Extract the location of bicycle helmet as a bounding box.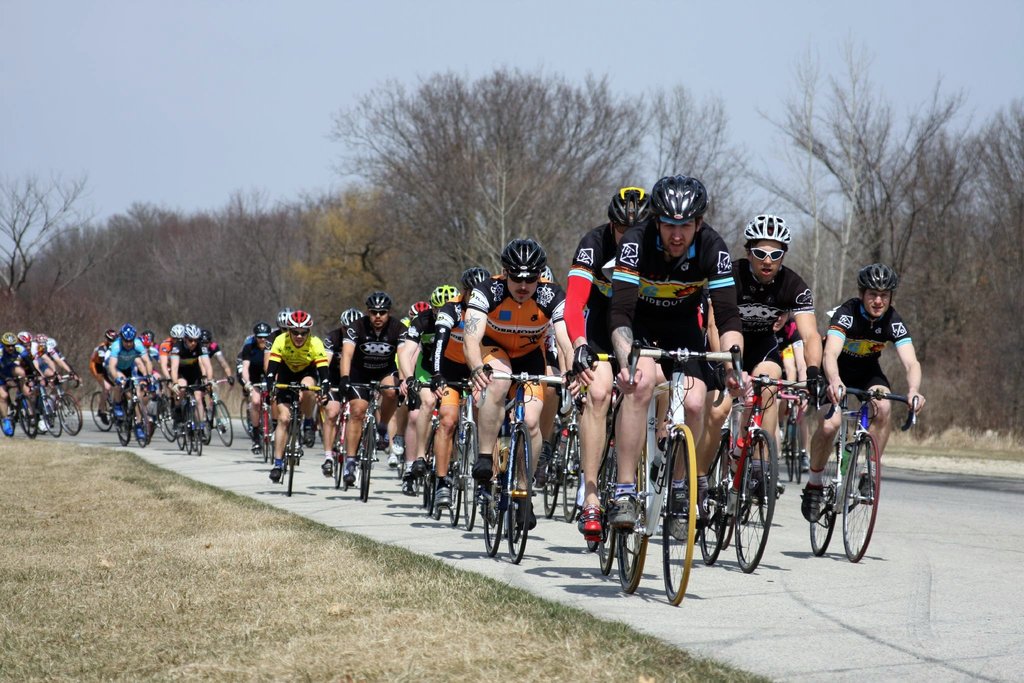
<region>121, 329, 134, 343</region>.
